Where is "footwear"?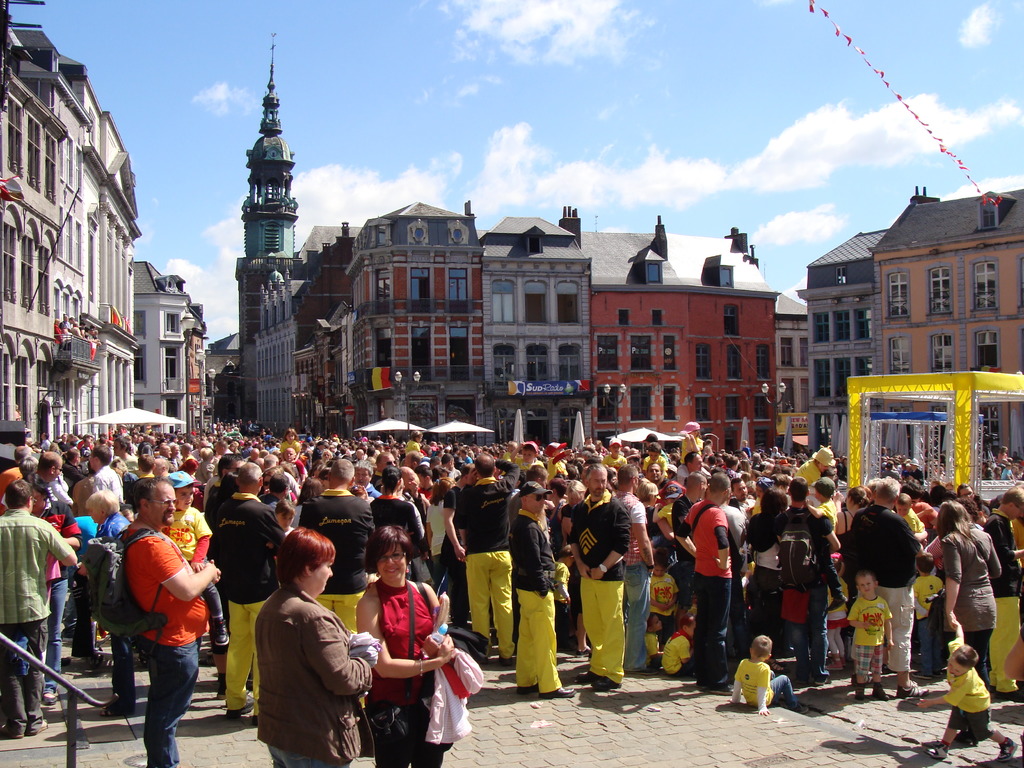
856 684 865 701.
